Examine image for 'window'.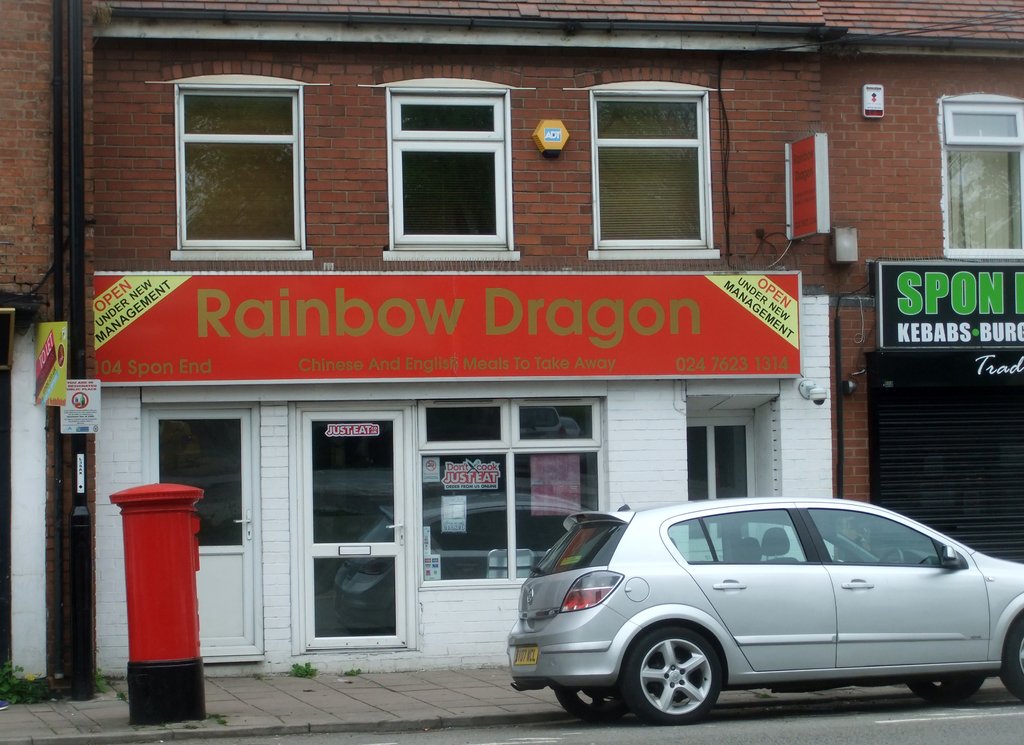
Examination result: (x1=942, y1=97, x2=1023, y2=254).
